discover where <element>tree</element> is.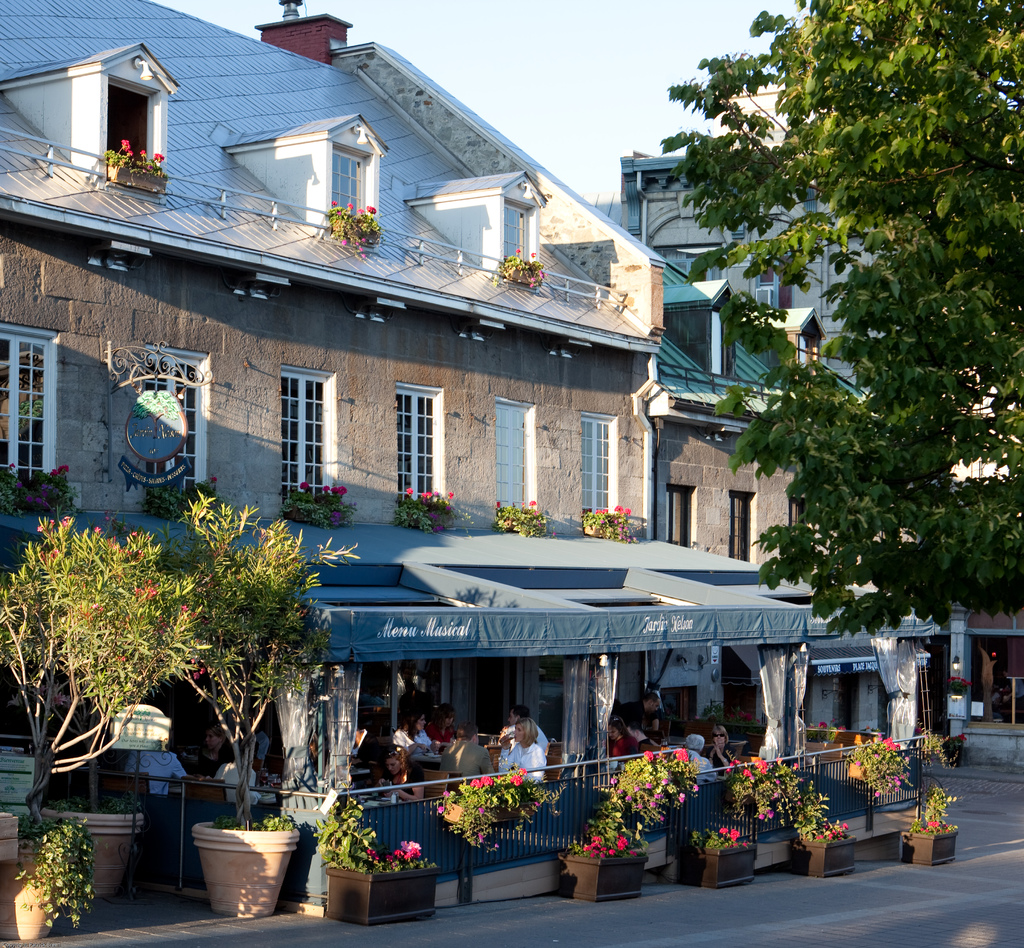
Discovered at left=658, top=0, right=1023, bottom=638.
